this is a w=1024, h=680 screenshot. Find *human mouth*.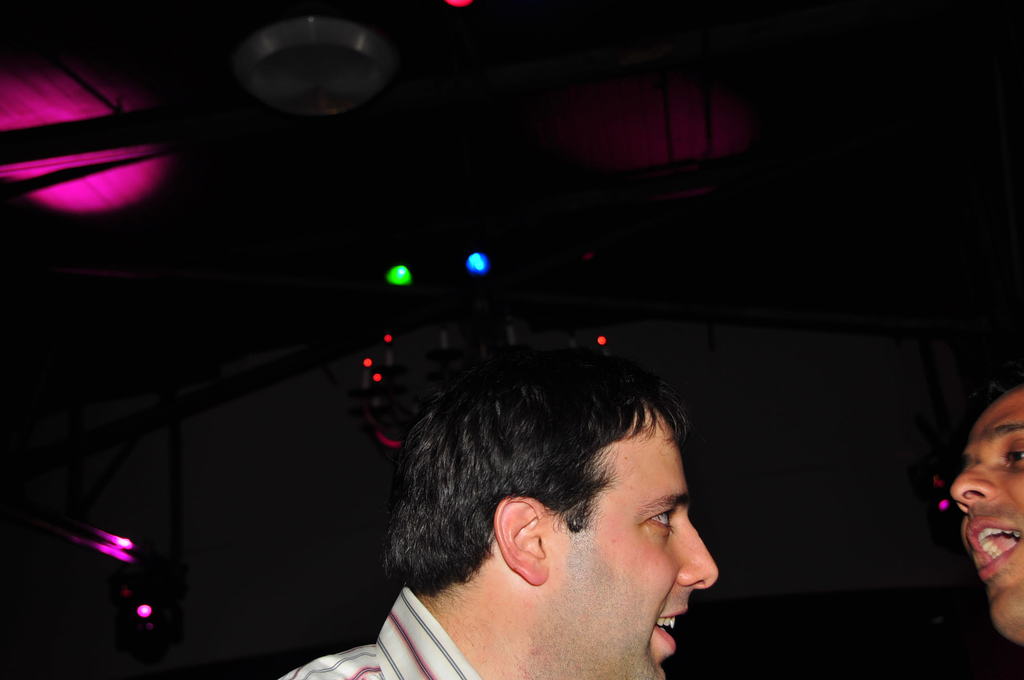
Bounding box: bbox=(950, 517, 1023, 588).
